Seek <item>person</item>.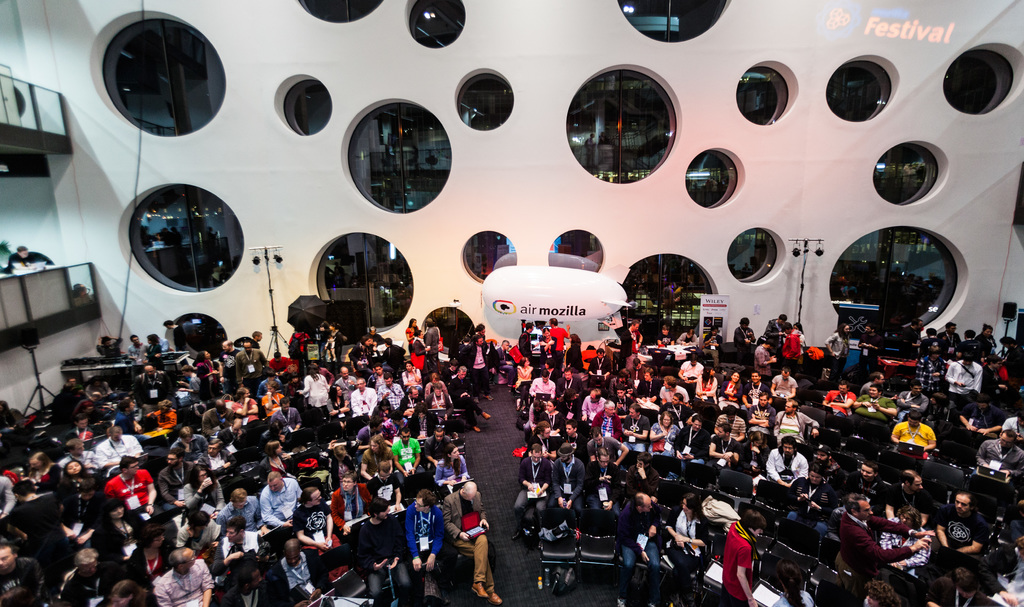
x1=915 y1=344 x2=948 y2=403.
